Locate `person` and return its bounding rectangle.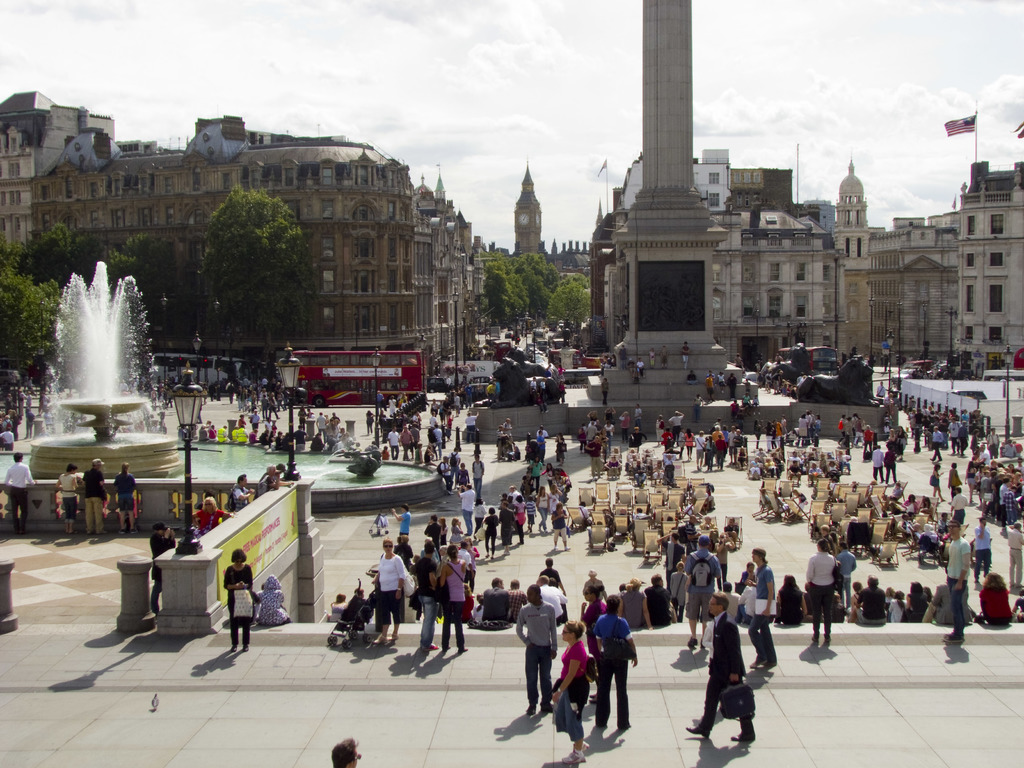
left=692, top=396, right=705, bottom=417.
